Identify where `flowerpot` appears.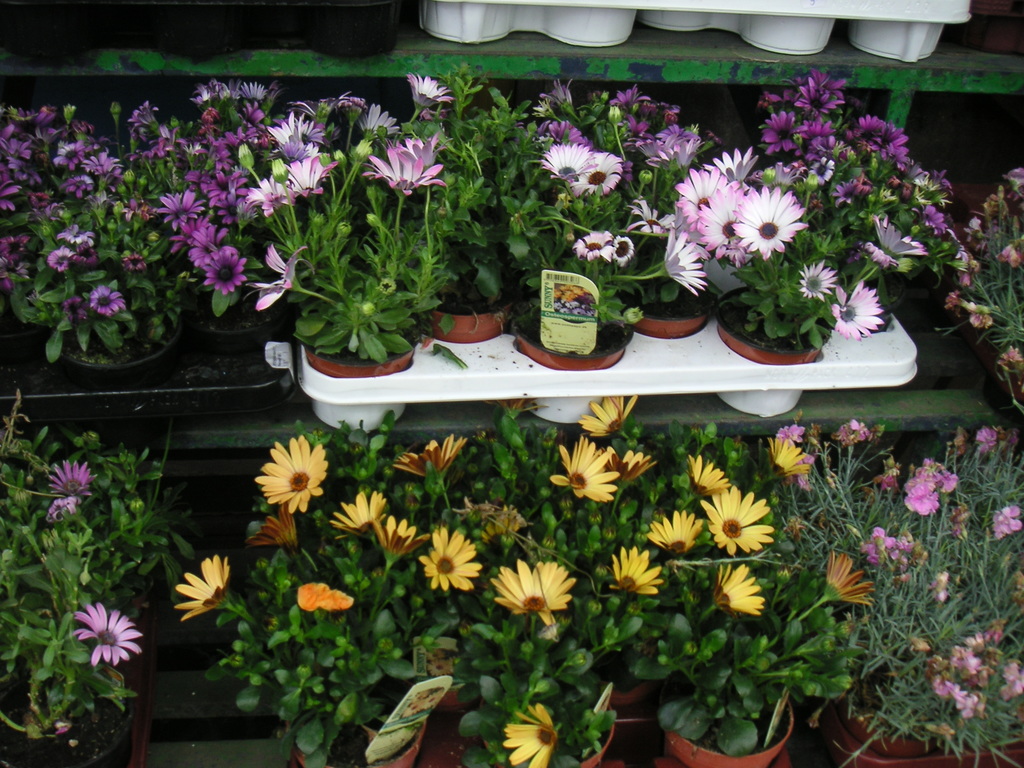
Appears at select_region(306, 344, 406, 381).
